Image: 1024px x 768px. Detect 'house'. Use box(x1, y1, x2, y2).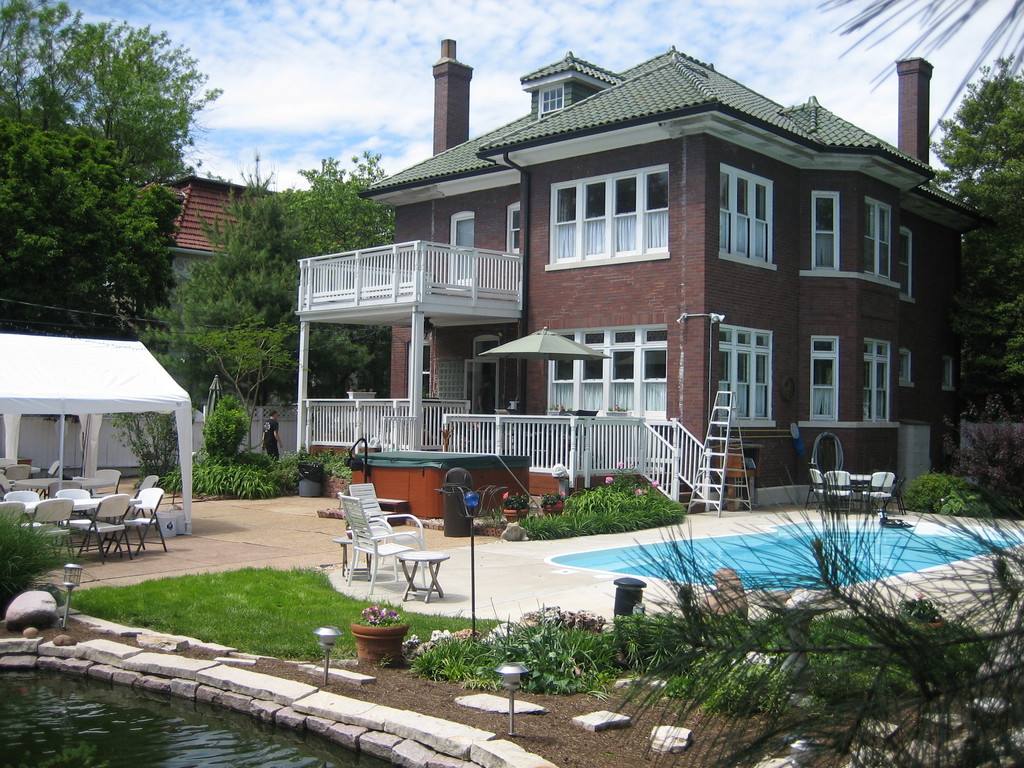
box(297, 39, 981, 514).
